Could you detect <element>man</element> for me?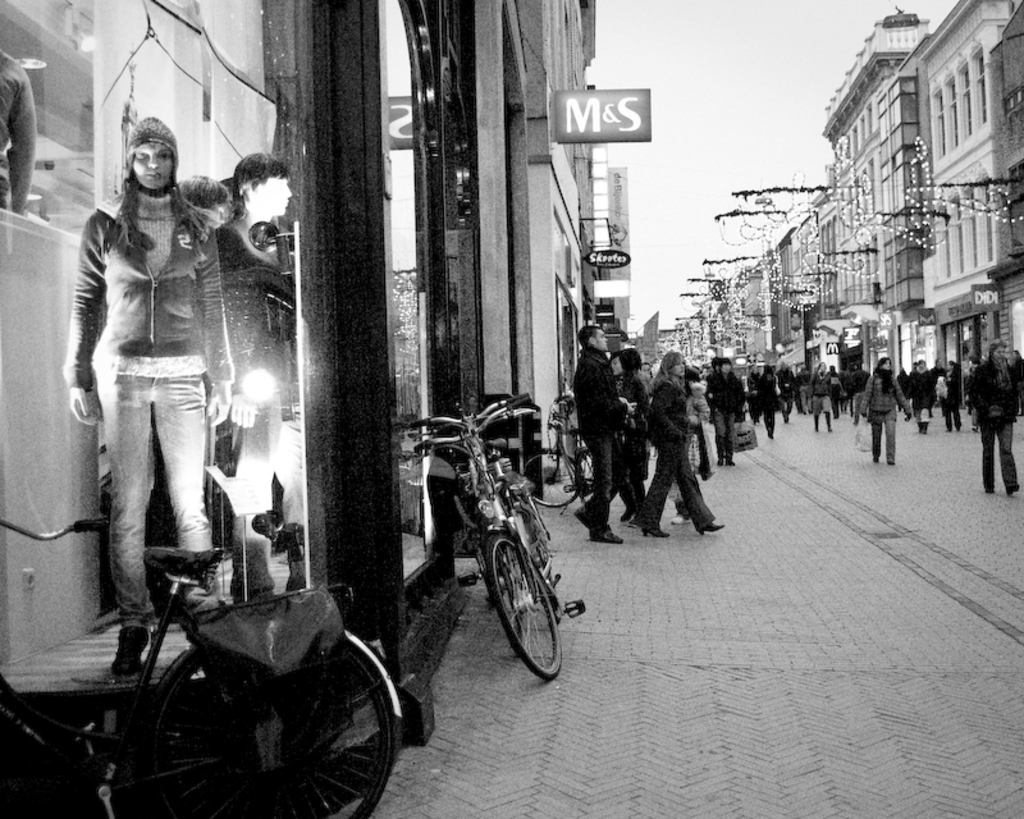
Detection result: locate(704, 356, 748, 467).
